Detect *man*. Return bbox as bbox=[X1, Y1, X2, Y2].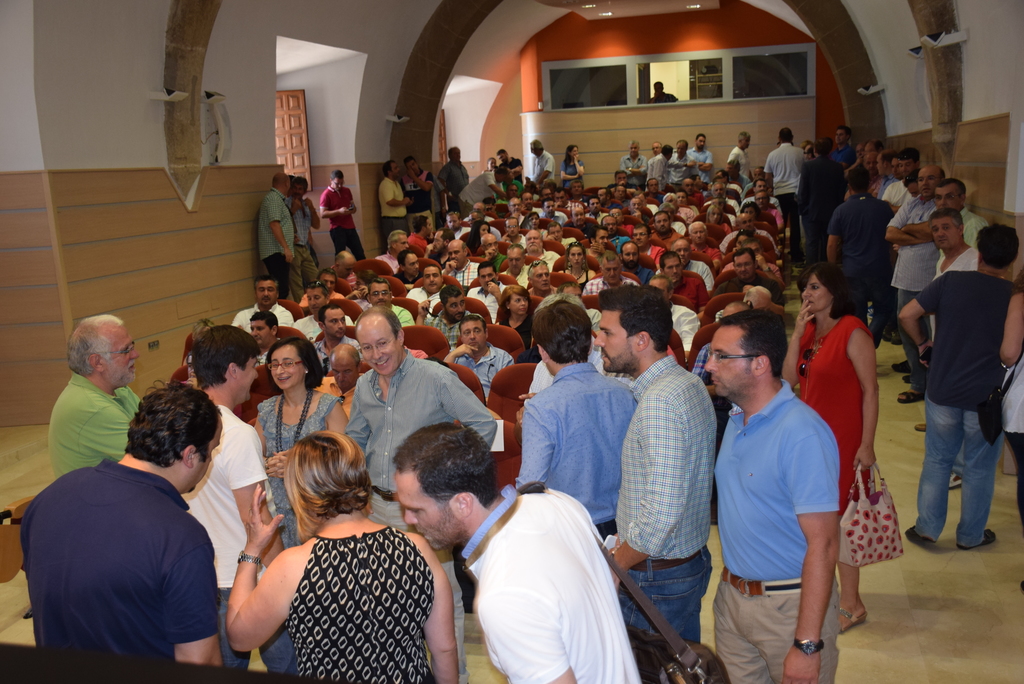
bbox=[701, 310, 847, 683].
